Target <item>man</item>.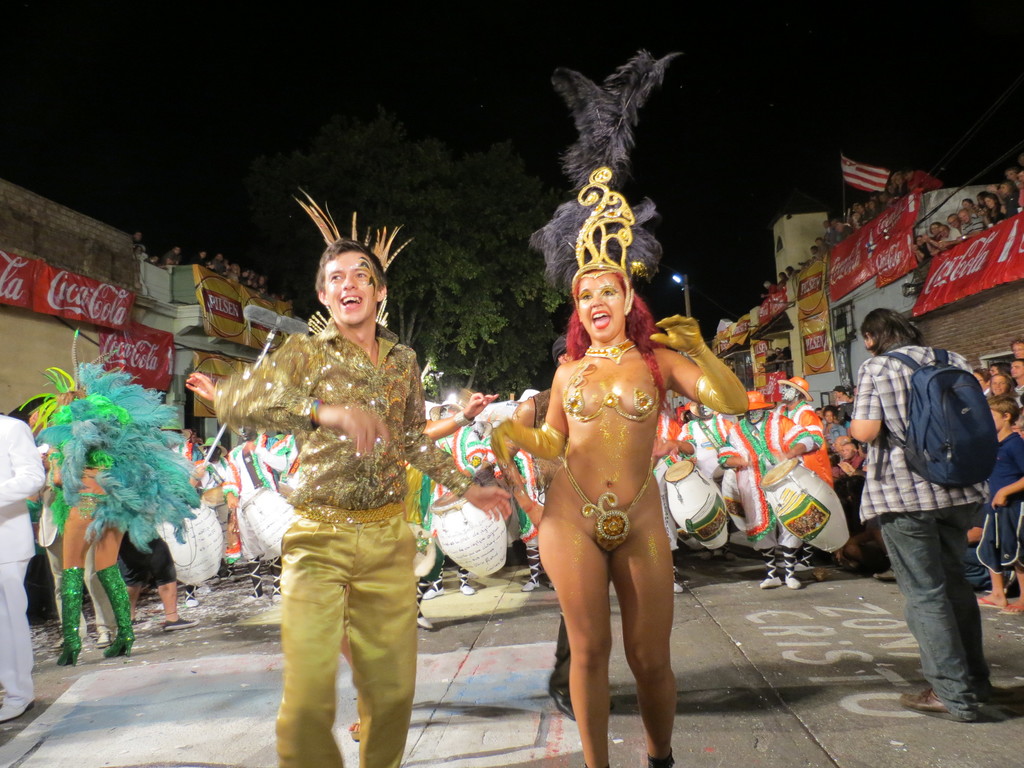
Target region: <bbox>1009, 338, 1023, 360</bbox>.
